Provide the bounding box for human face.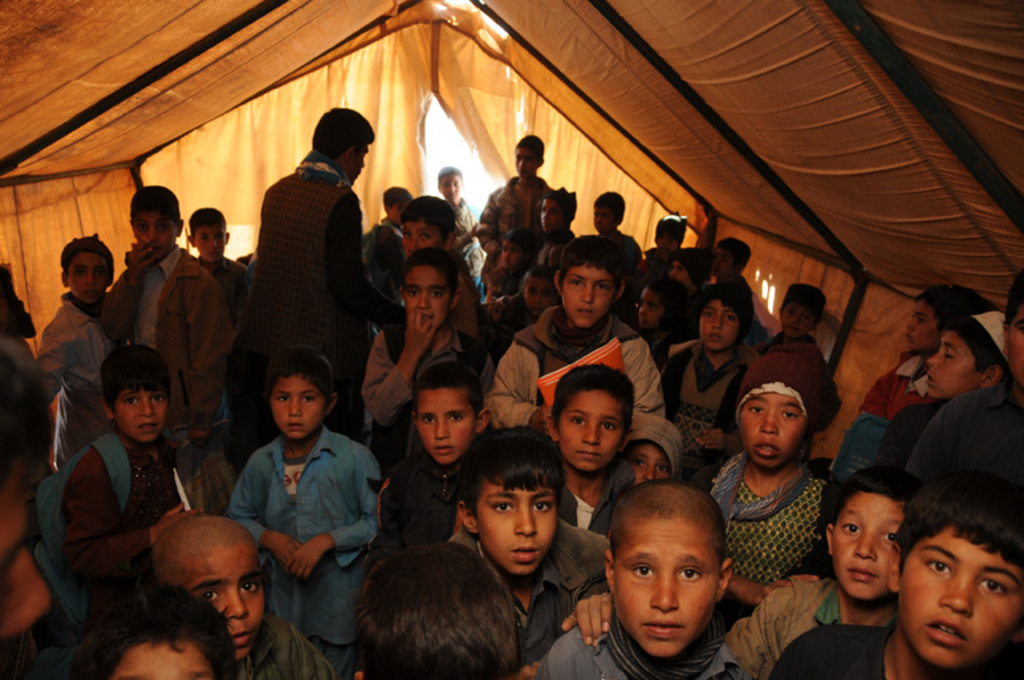
(389,198,405,224).
